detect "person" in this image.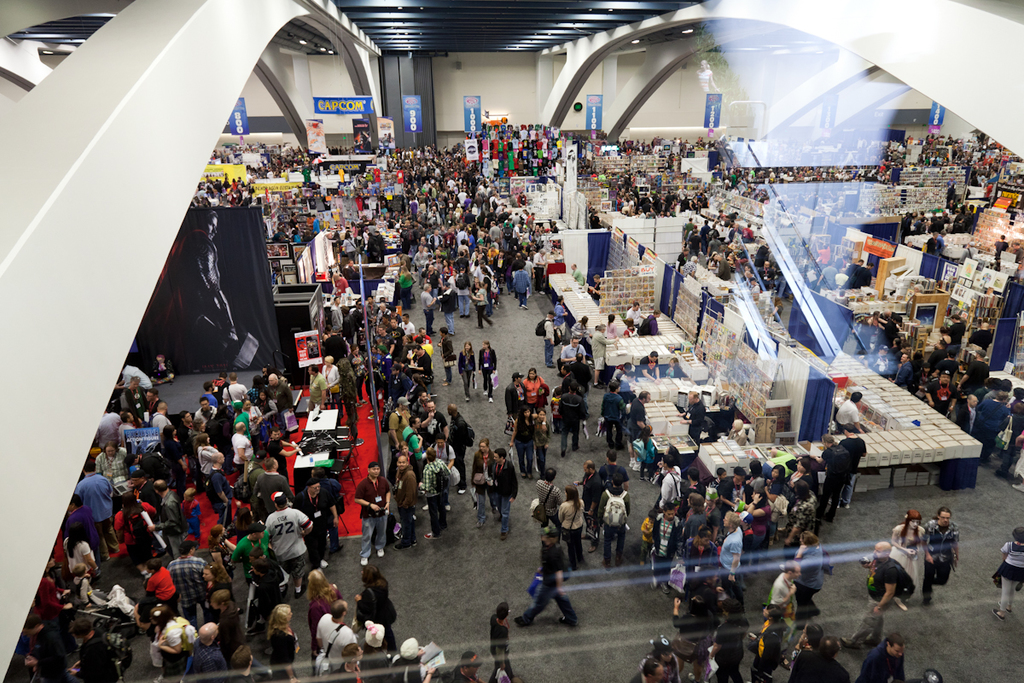
Detection: (922, 502, 961, 600).
